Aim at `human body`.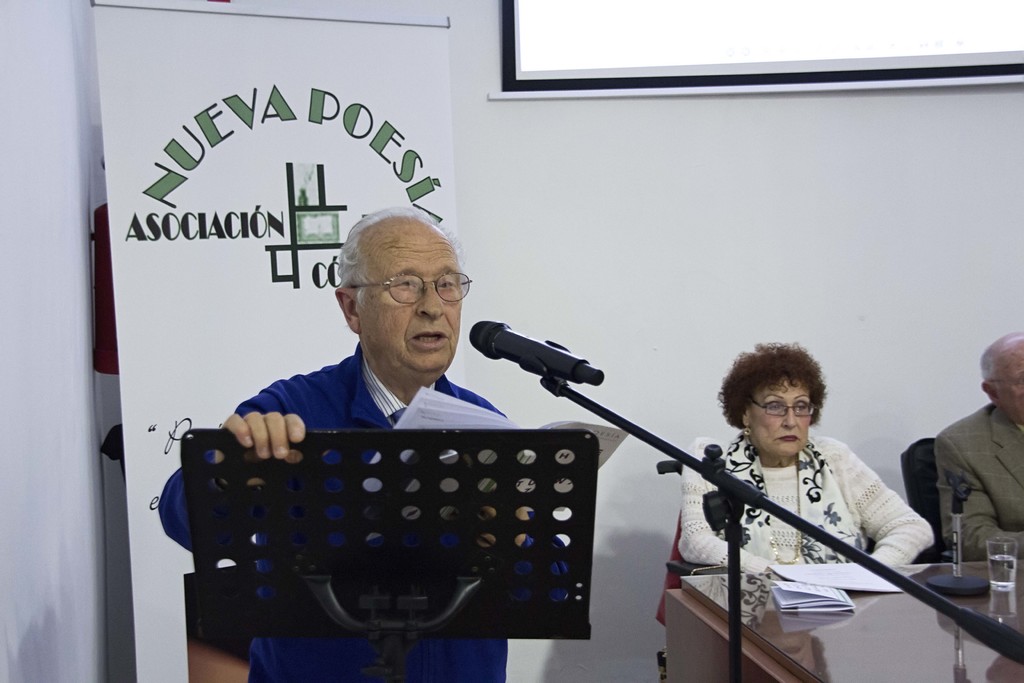
Aimed at [157,340,573,682].
